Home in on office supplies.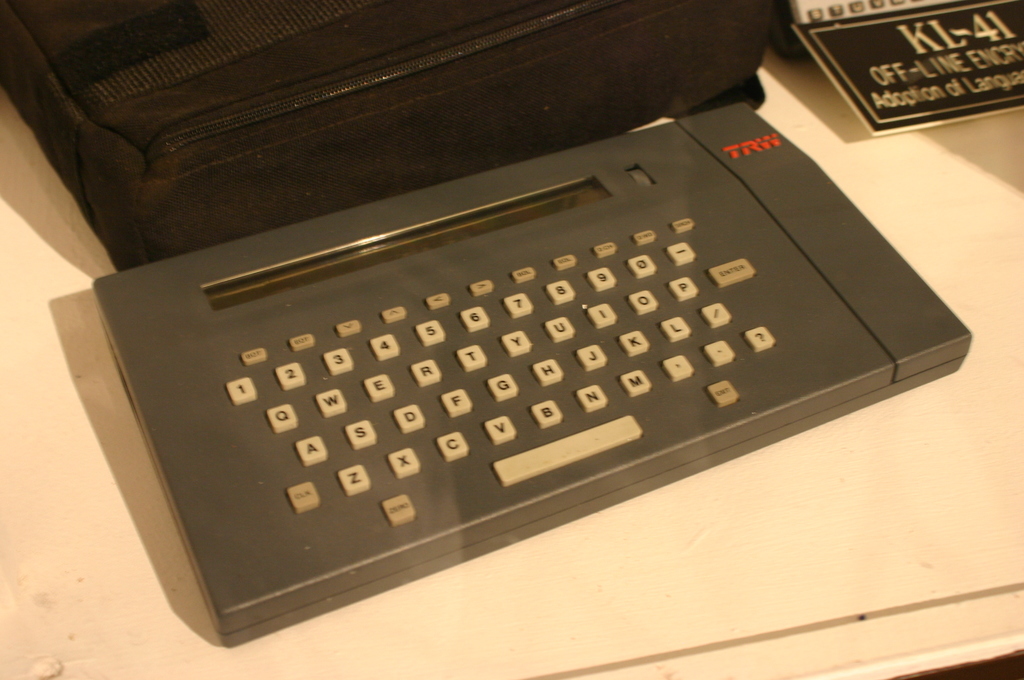
Homed in at detection(786, 0, 1023, 138).
